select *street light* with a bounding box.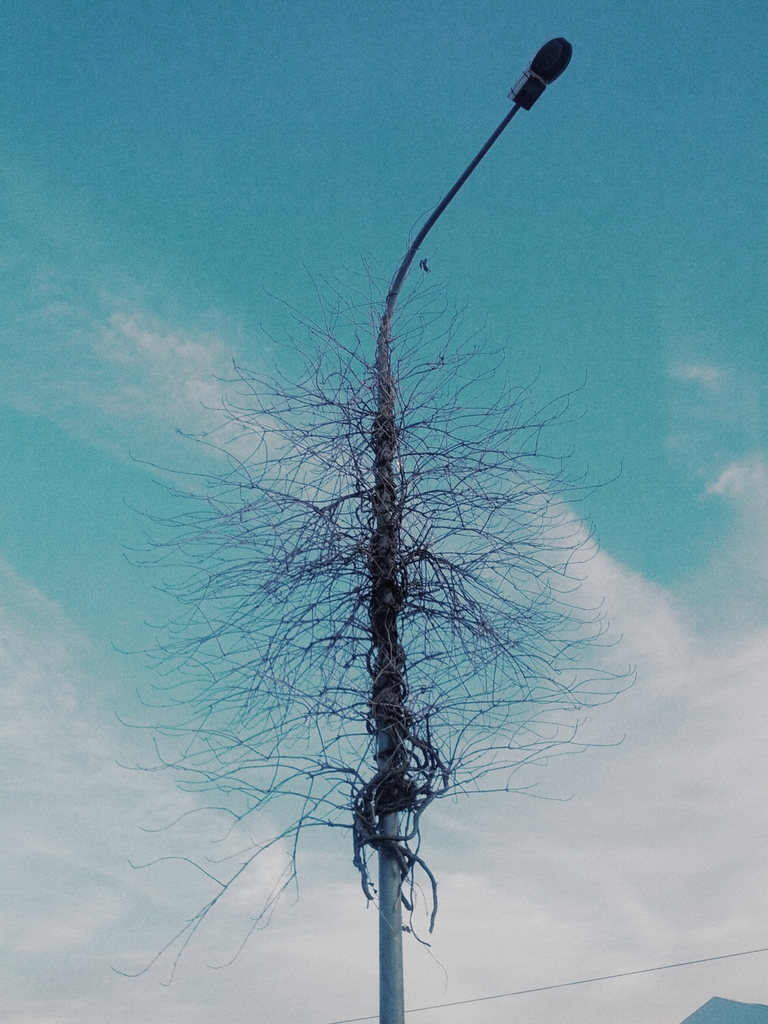
376,36,575,1023.
